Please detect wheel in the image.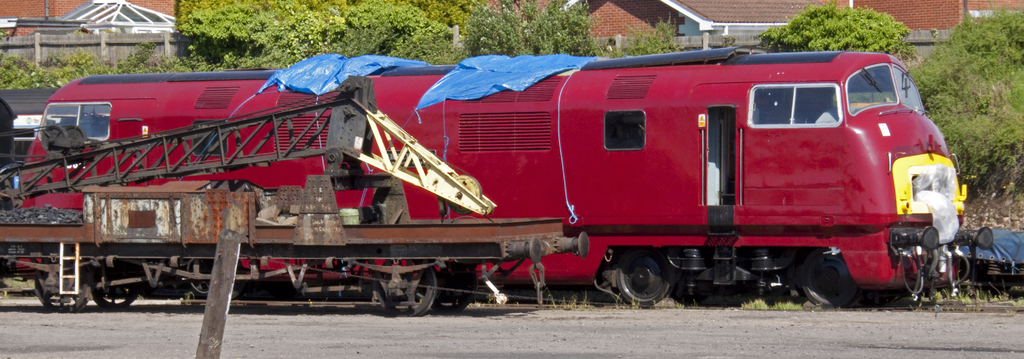
93 263 138 308.
